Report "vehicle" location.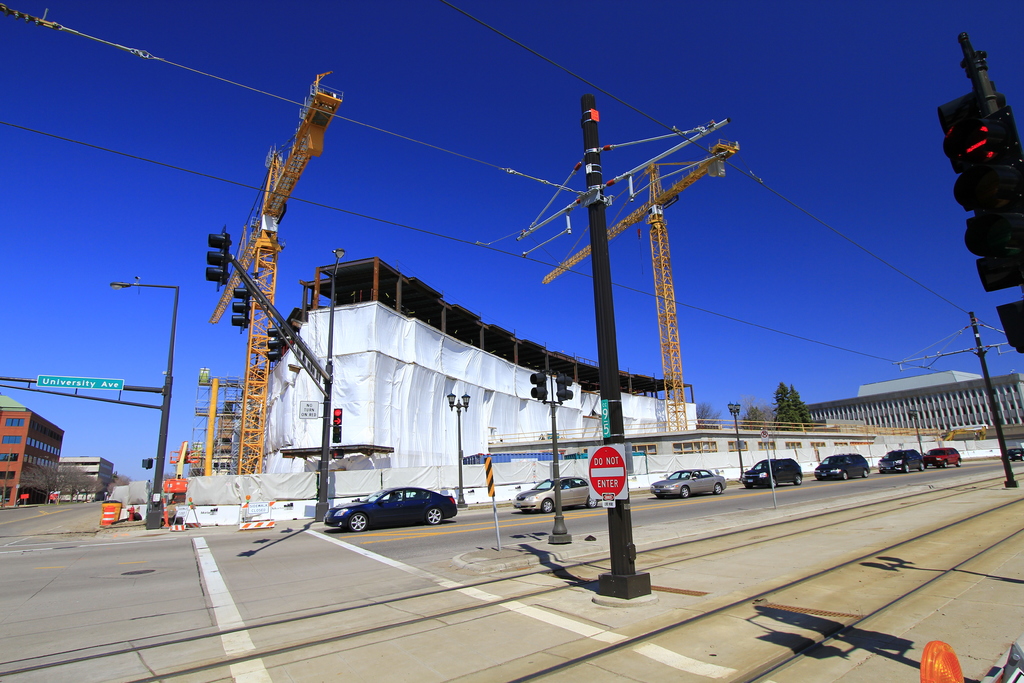
Report: detection(924, 450, 957, 468).
